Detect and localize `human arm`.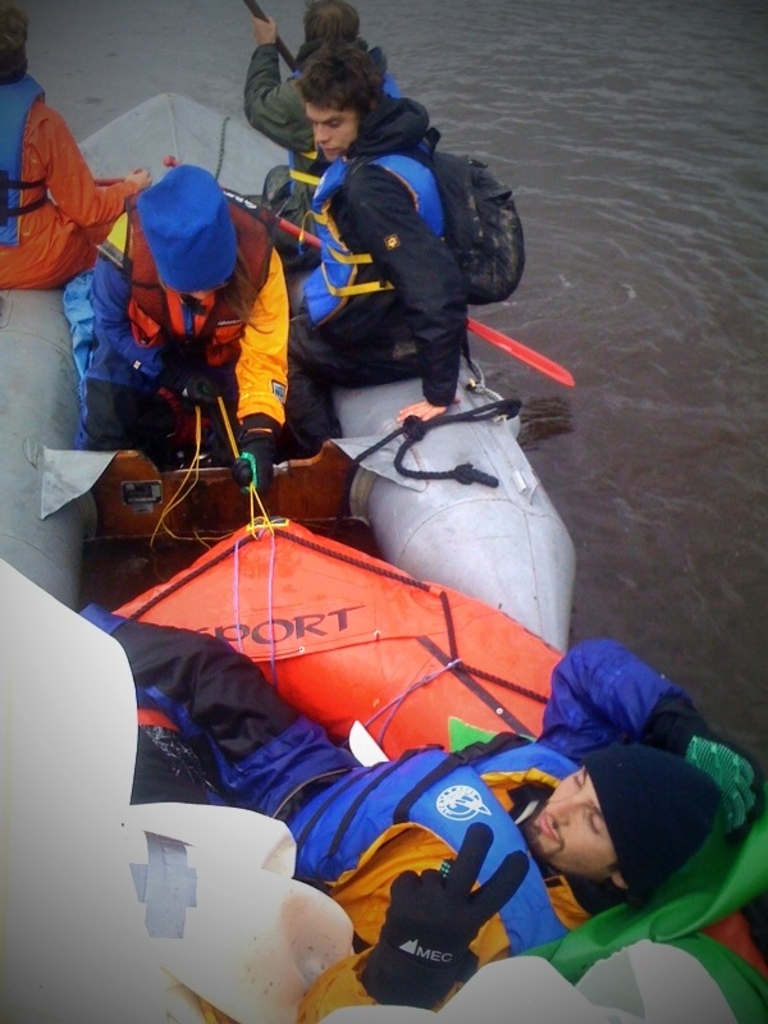
Localized at (left=78, top=239, right=172, bottom=379).
